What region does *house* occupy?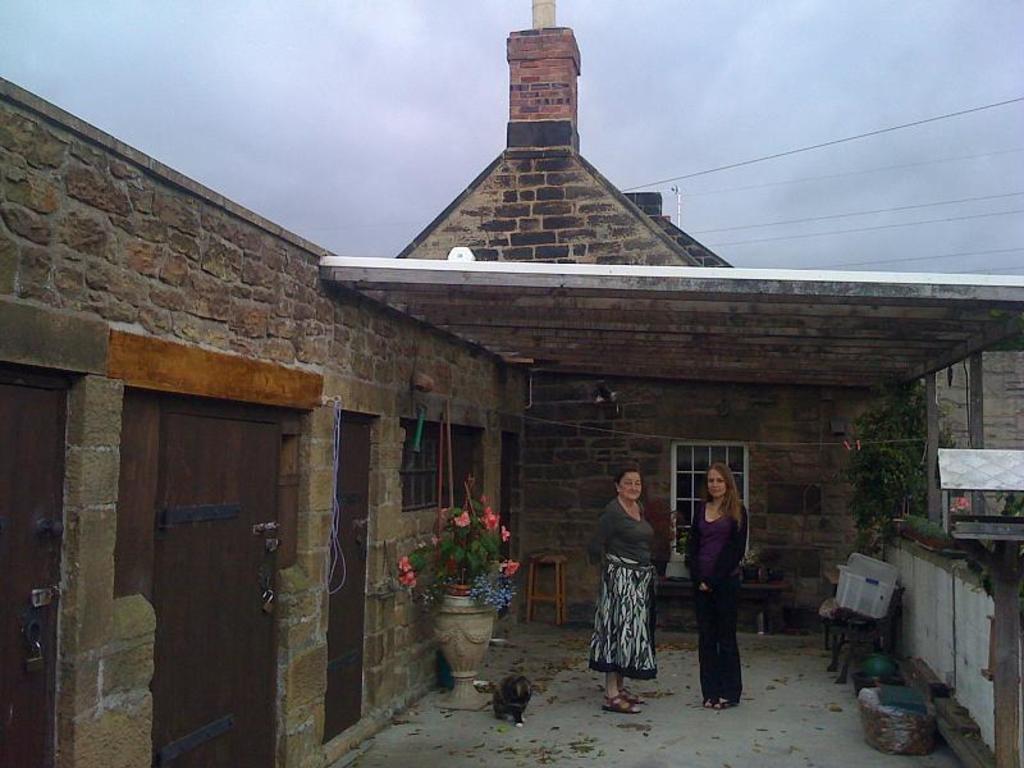
region(82, 59, 988, 701).
